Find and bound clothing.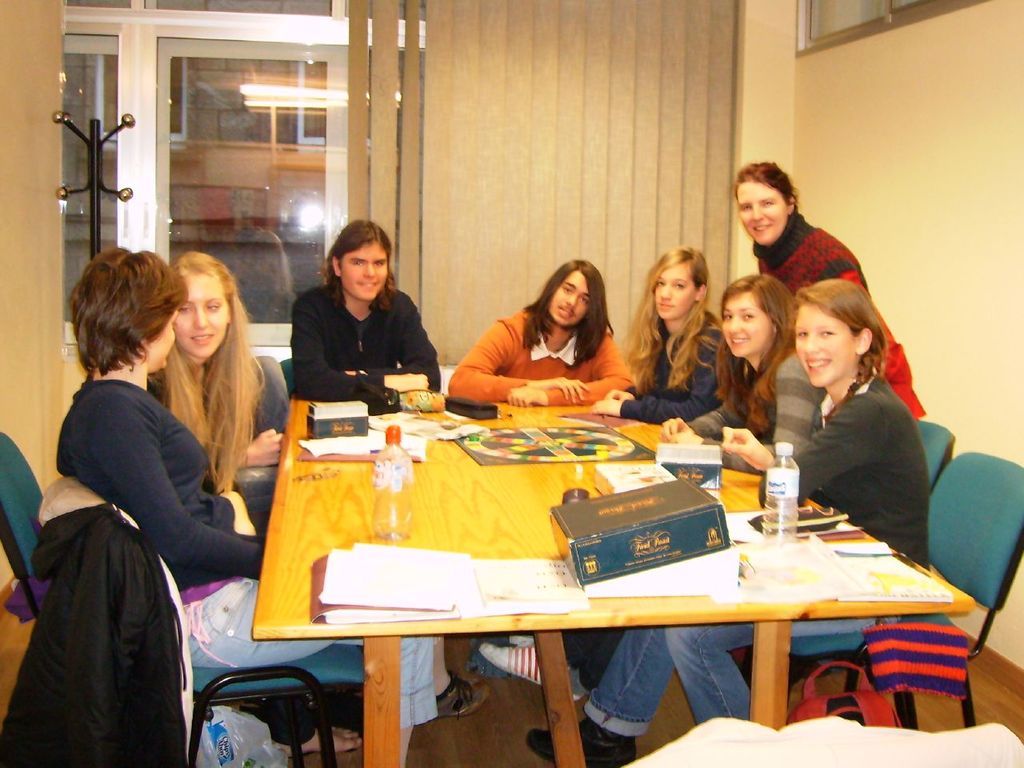
Bound: bbox=[55, 382, 438, 731].
